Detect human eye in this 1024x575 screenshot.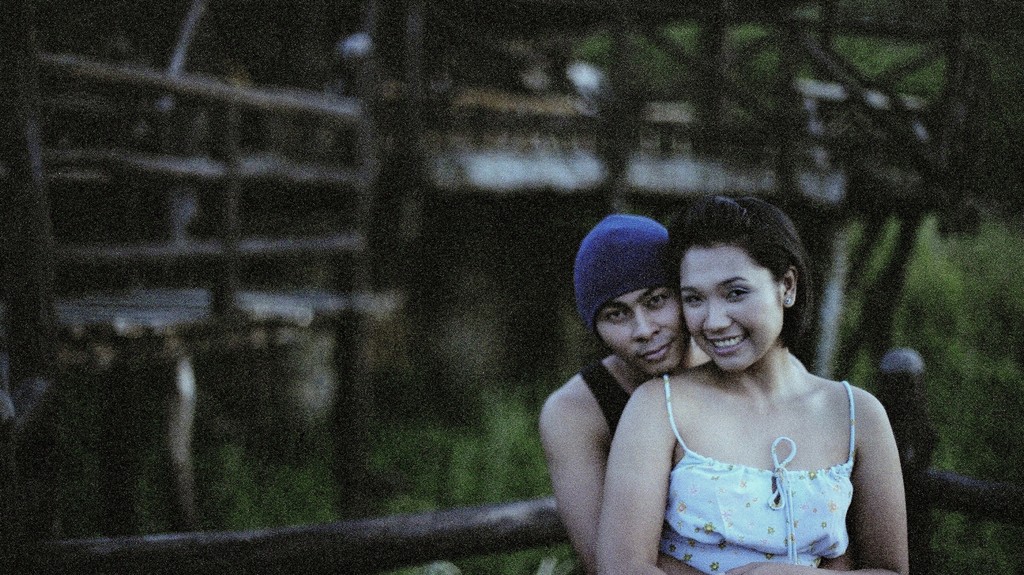
Detection: <box>601,304,628,321</box>.
